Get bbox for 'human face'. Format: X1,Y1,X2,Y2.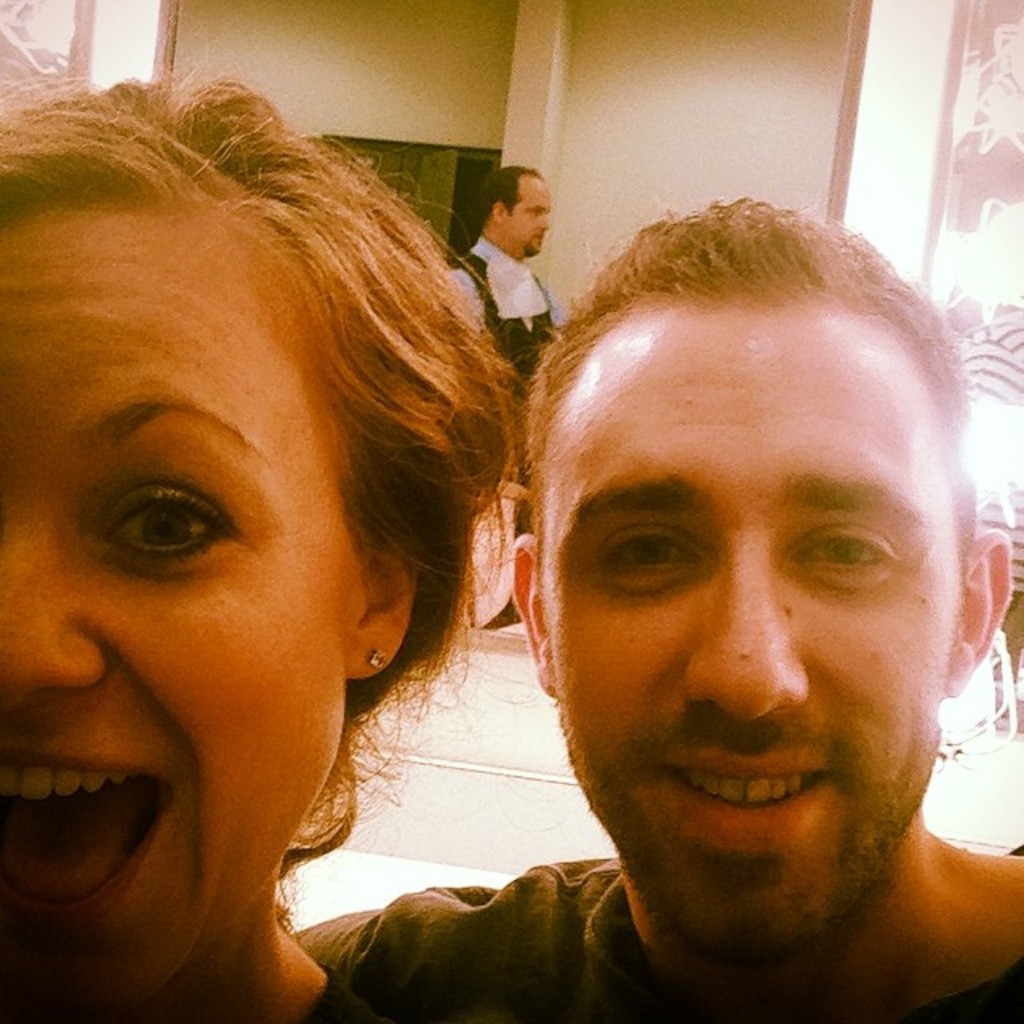
0,211,355,992.
